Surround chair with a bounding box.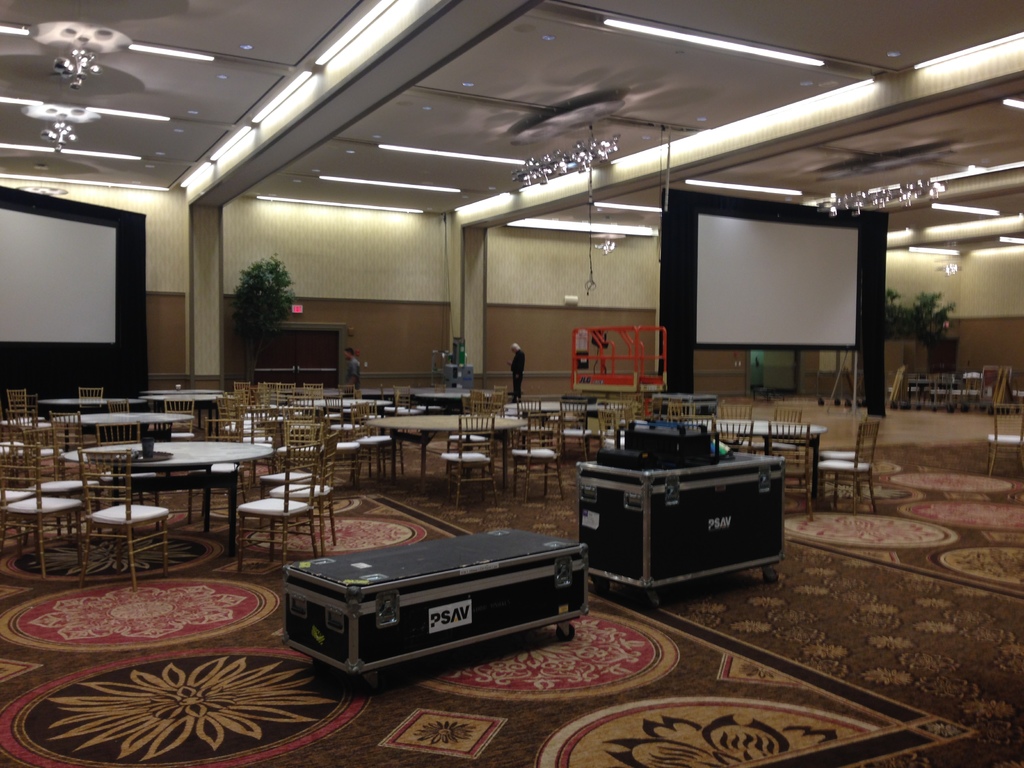
box=[668, 399, 691, 415].
